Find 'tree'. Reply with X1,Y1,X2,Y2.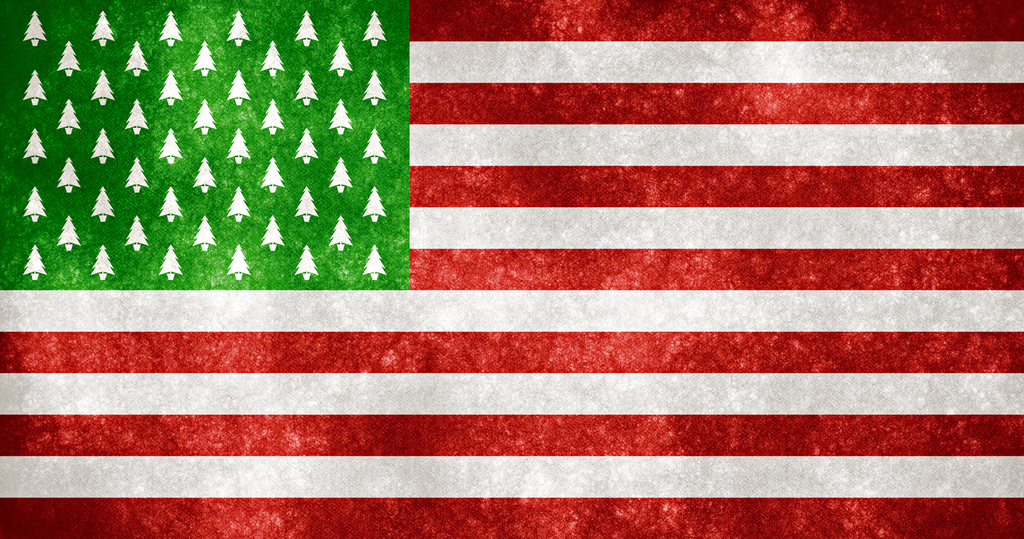
192,100,217,128.
